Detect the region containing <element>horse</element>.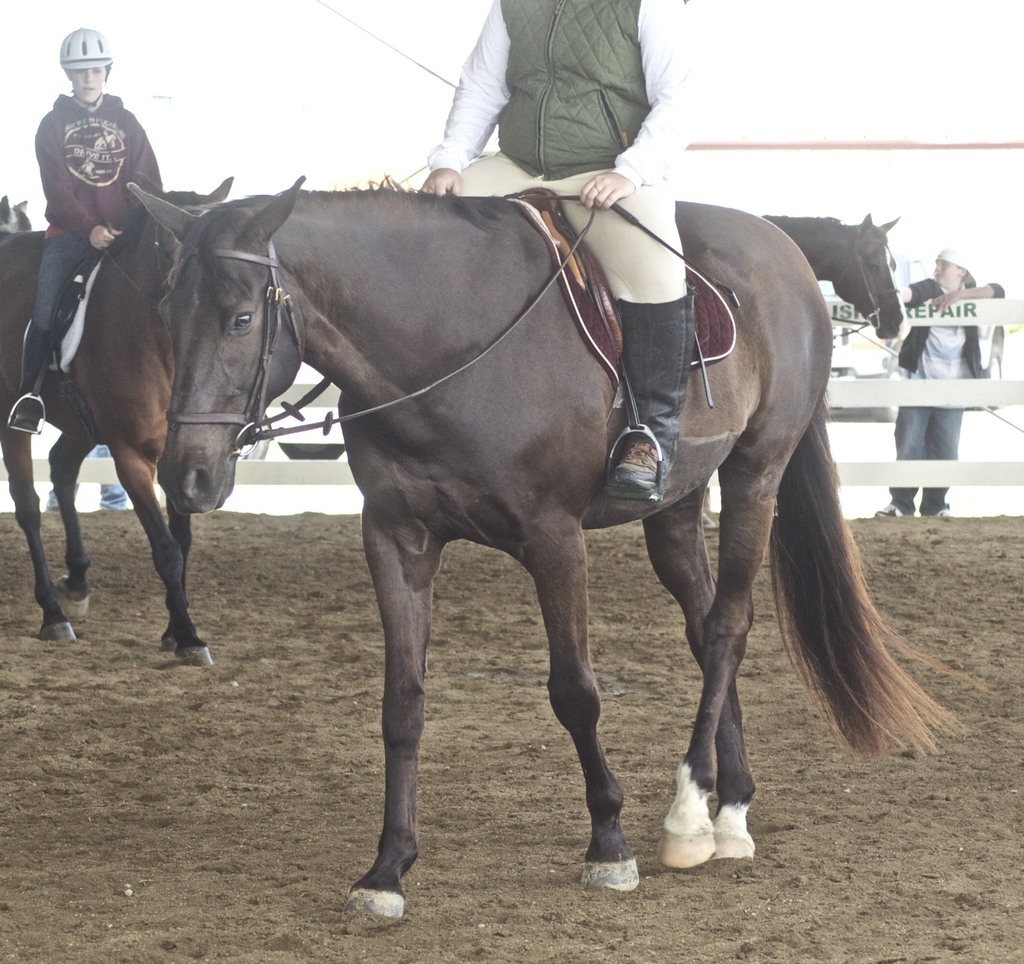
left=748, top=210, right=911, bottom=343.
